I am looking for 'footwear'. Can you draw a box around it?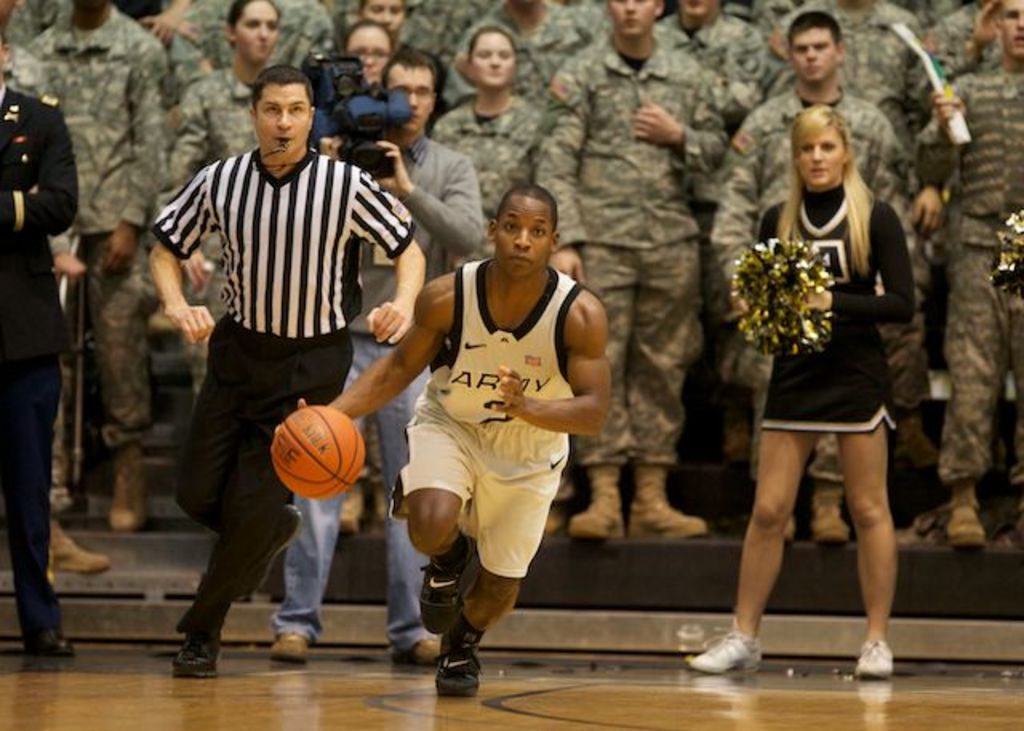
Sure, the bounding box is box=[174, 635, 221, 678].
